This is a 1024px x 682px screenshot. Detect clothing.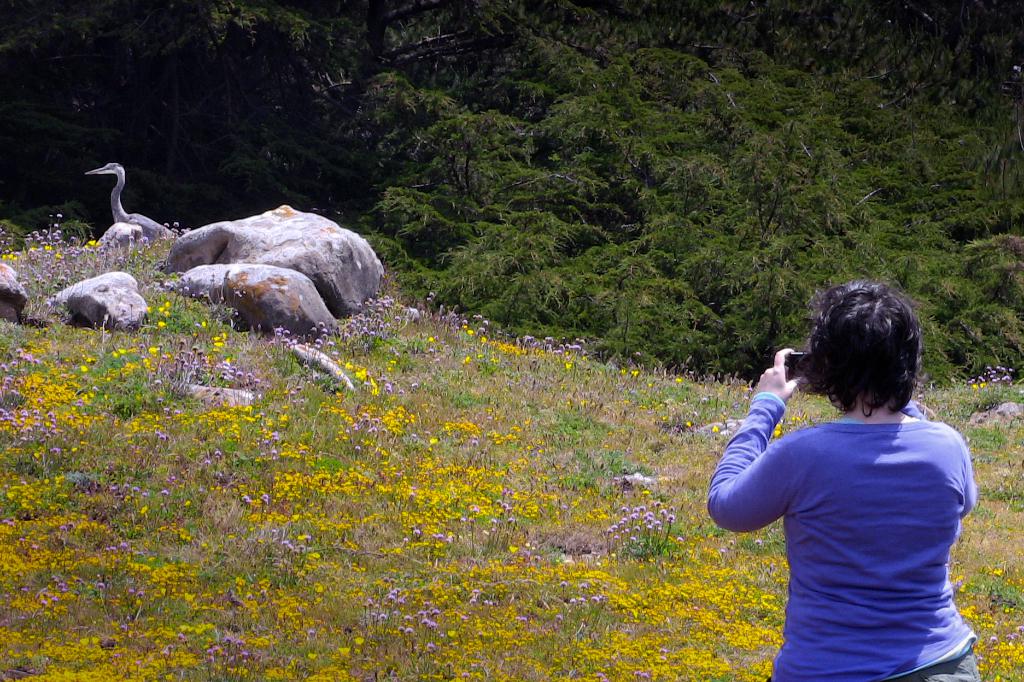
bbox=(741, 365, 991, 658).
